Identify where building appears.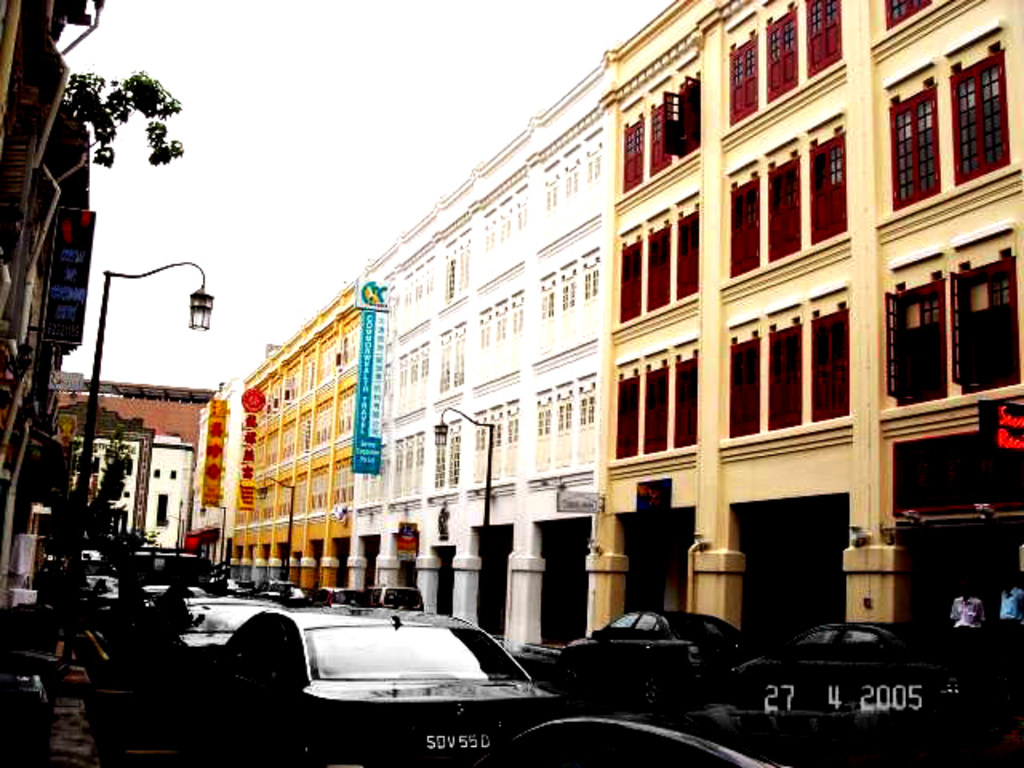
Appears at [587, 0, 1022, 635].
